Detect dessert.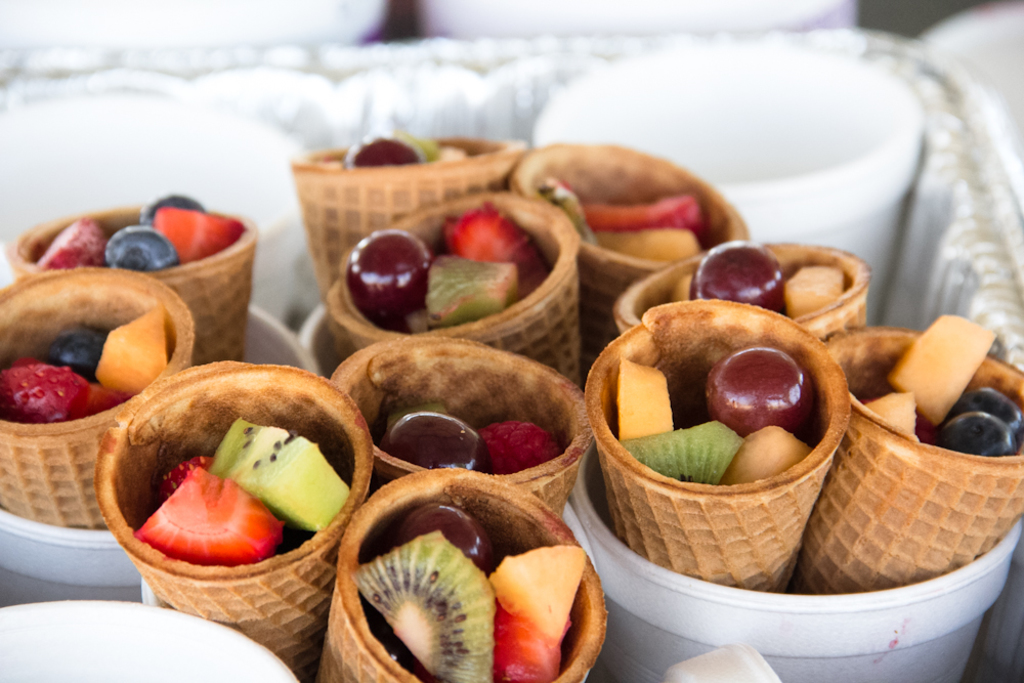
Detected at crop(497, 142, 748, 302).
